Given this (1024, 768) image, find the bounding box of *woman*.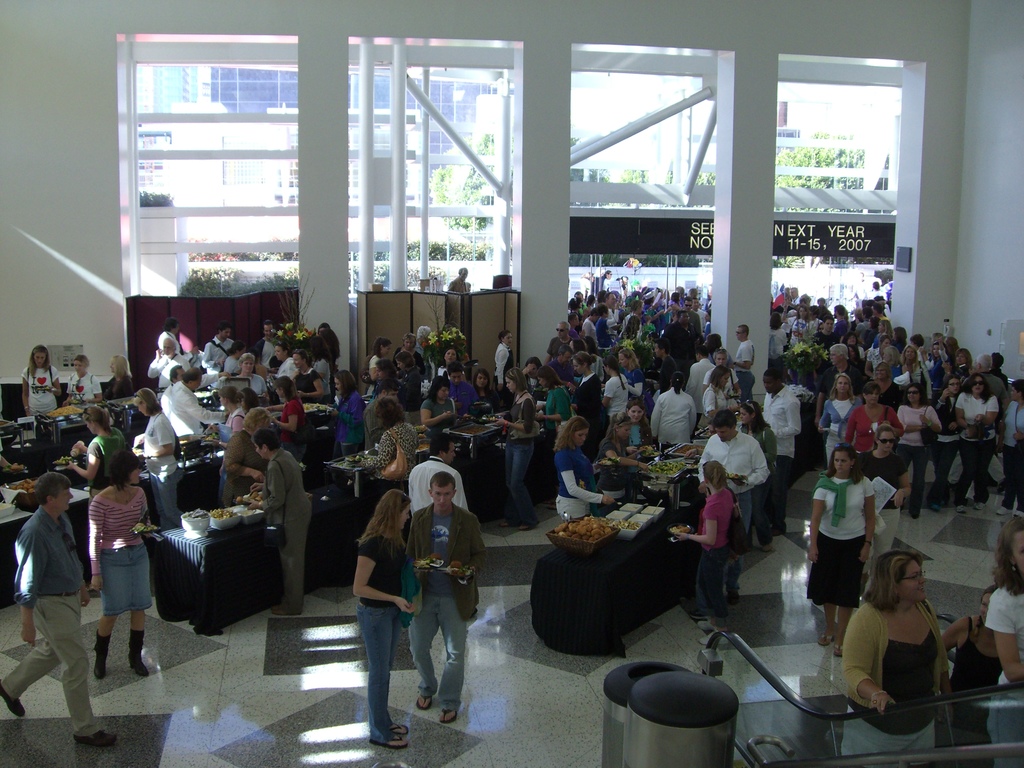
(676, 461, 746, 653).
